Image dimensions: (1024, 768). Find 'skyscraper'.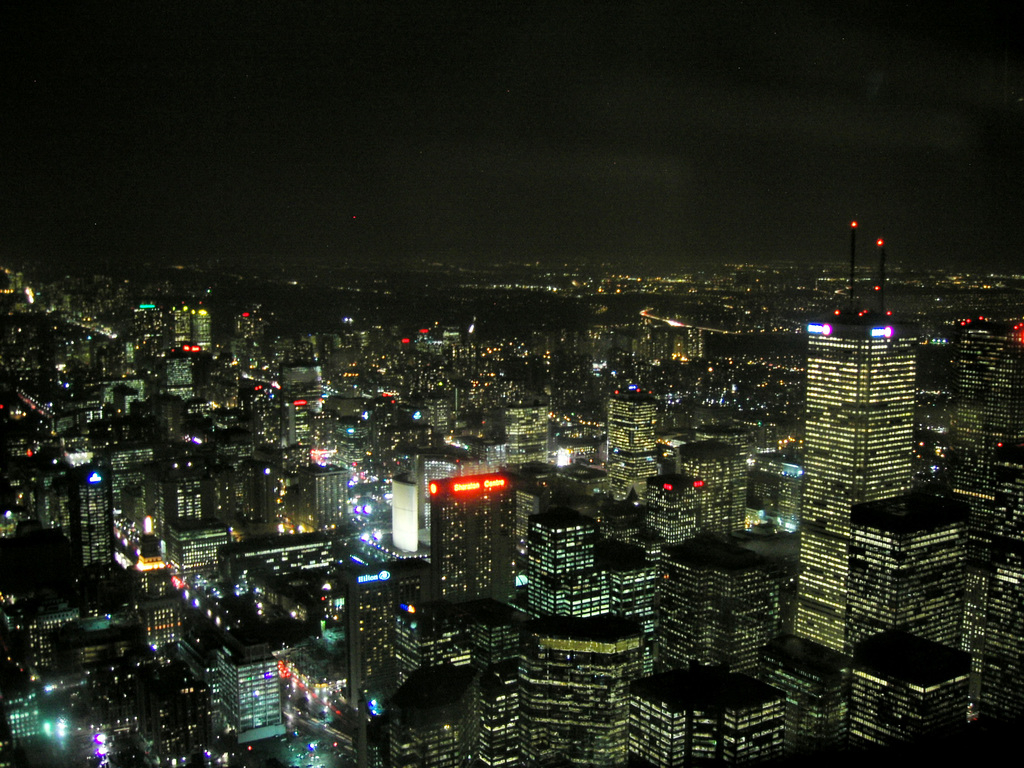
left=851, top=625, right=975, bottom=763.
